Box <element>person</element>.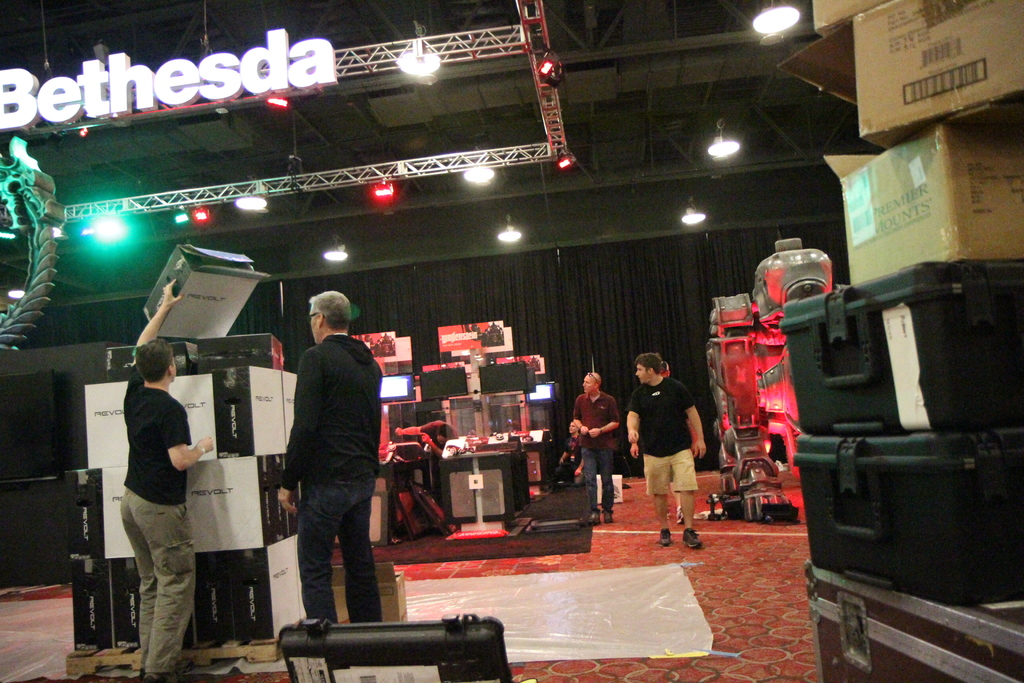
{"x1": 628, "y1": 356, "x2": 710, "y2": 556}.
